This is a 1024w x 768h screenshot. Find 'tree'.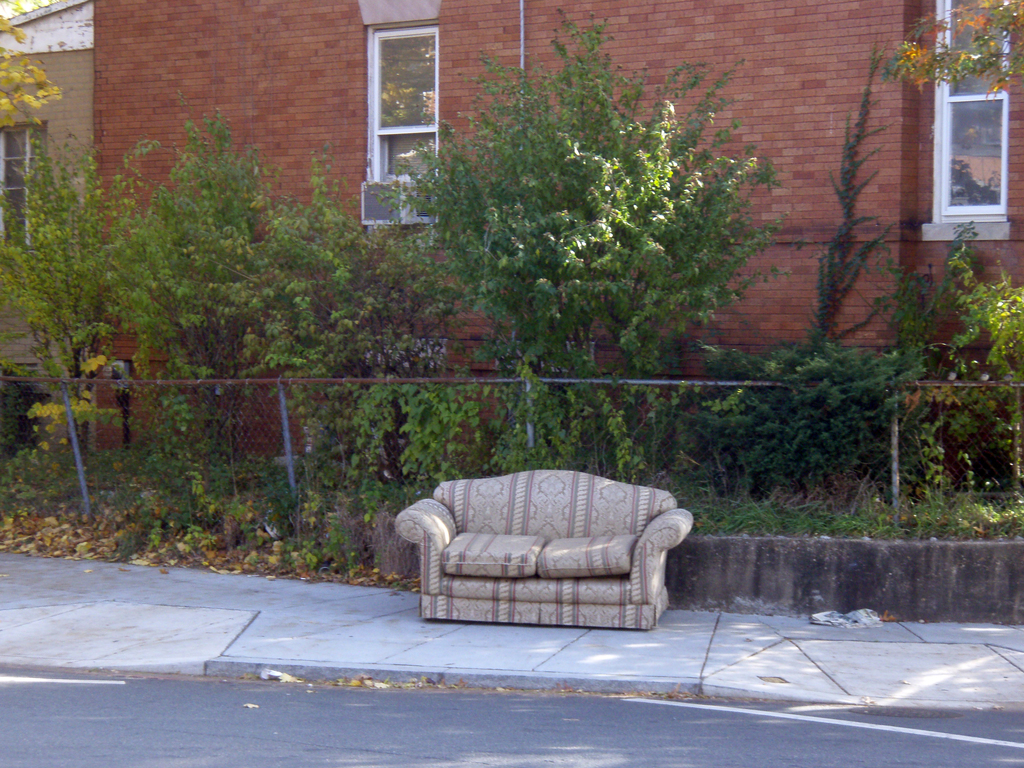
Bounding box: pyautogui.locateOnScreen(0, 0, 66, 123).
